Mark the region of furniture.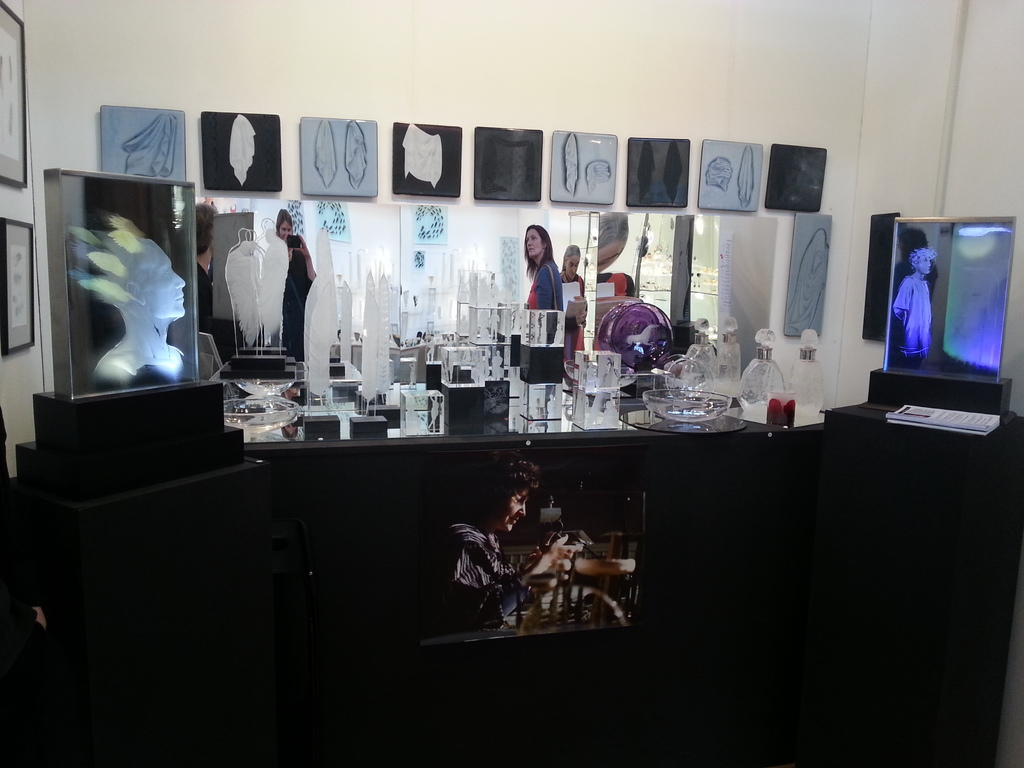
Region: 15 381 245 499.
